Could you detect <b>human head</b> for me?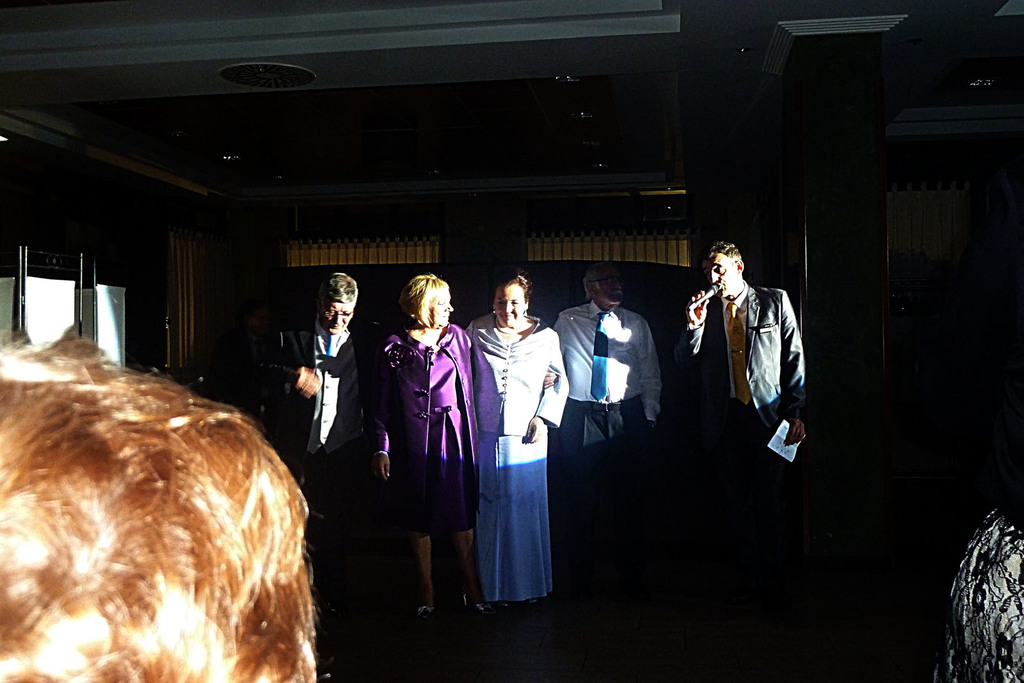
Detection result: 700,241,742,299.
